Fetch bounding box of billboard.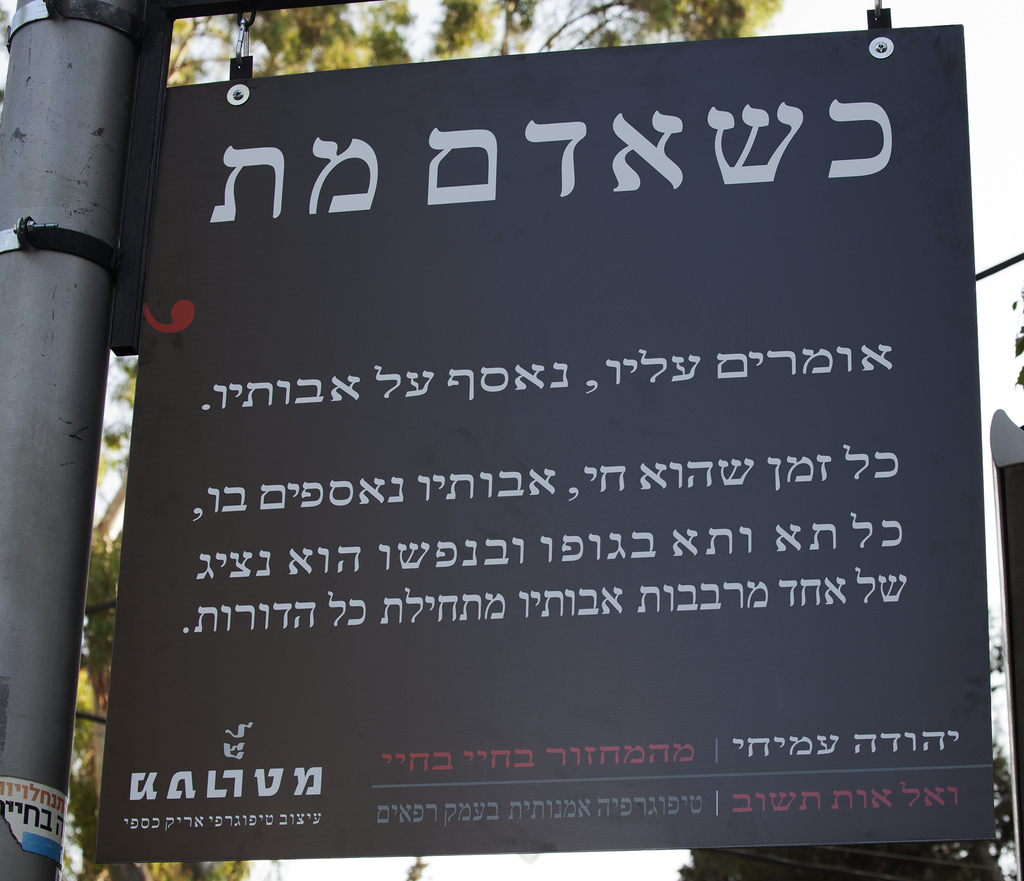
Bbox: [97,24,993,852].
